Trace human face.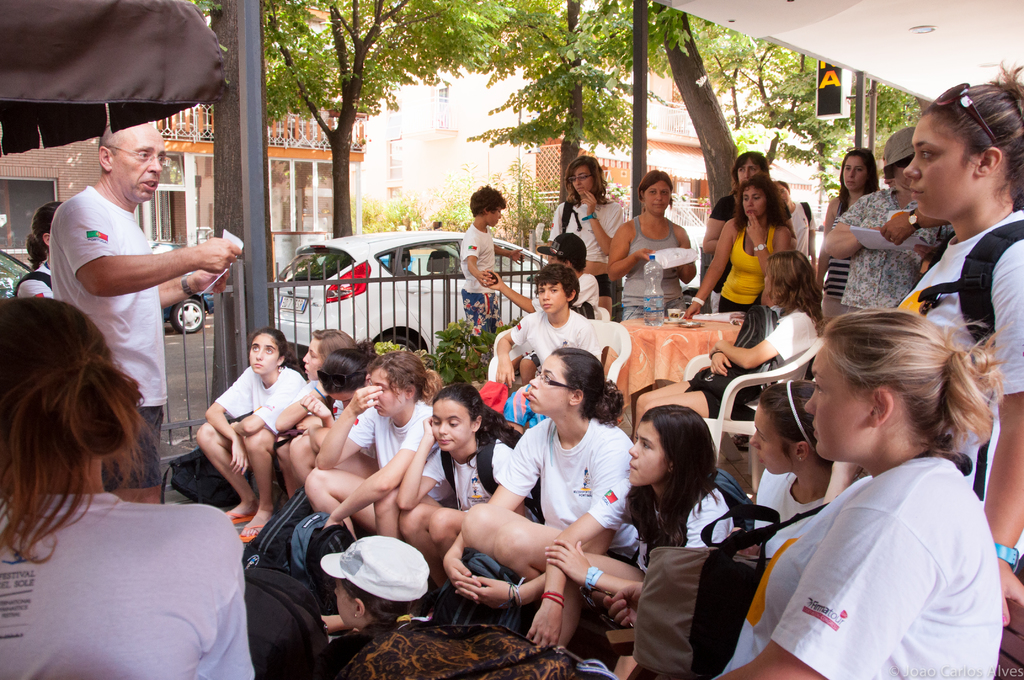
Traced to Rect(328, 390, 357, 409).
